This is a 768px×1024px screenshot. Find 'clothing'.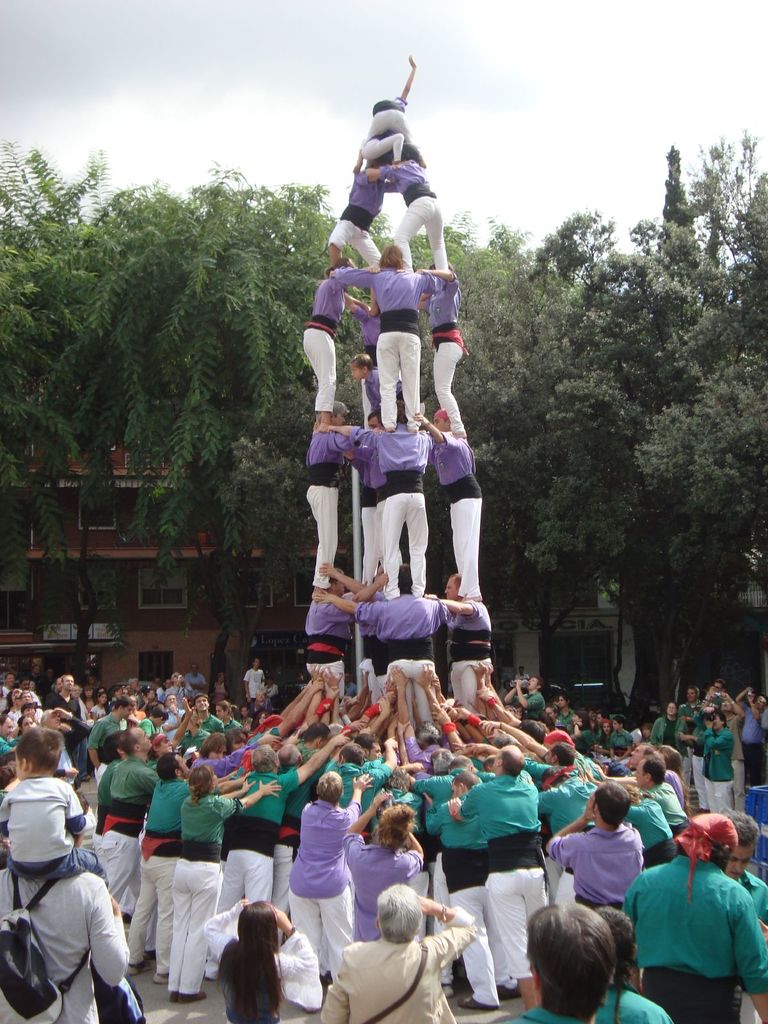
Bounding box: bbox=[311, 909, 481, 1023].
